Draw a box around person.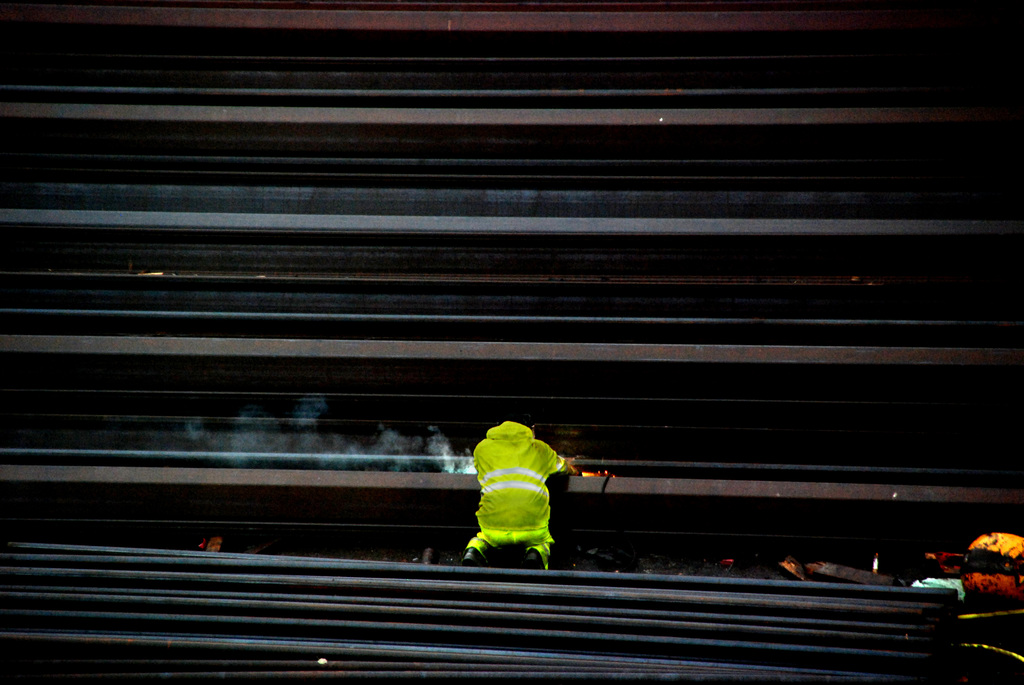
locate(461, 405, 566, 560).
